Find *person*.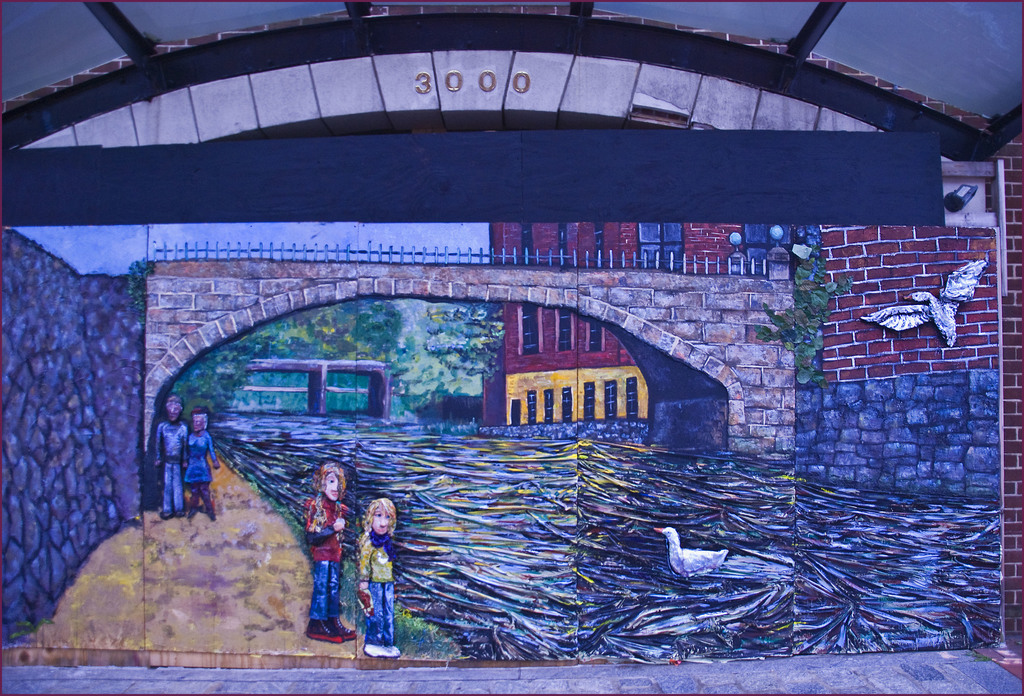
x1=357 y1=500 x2=406 y2=670.
